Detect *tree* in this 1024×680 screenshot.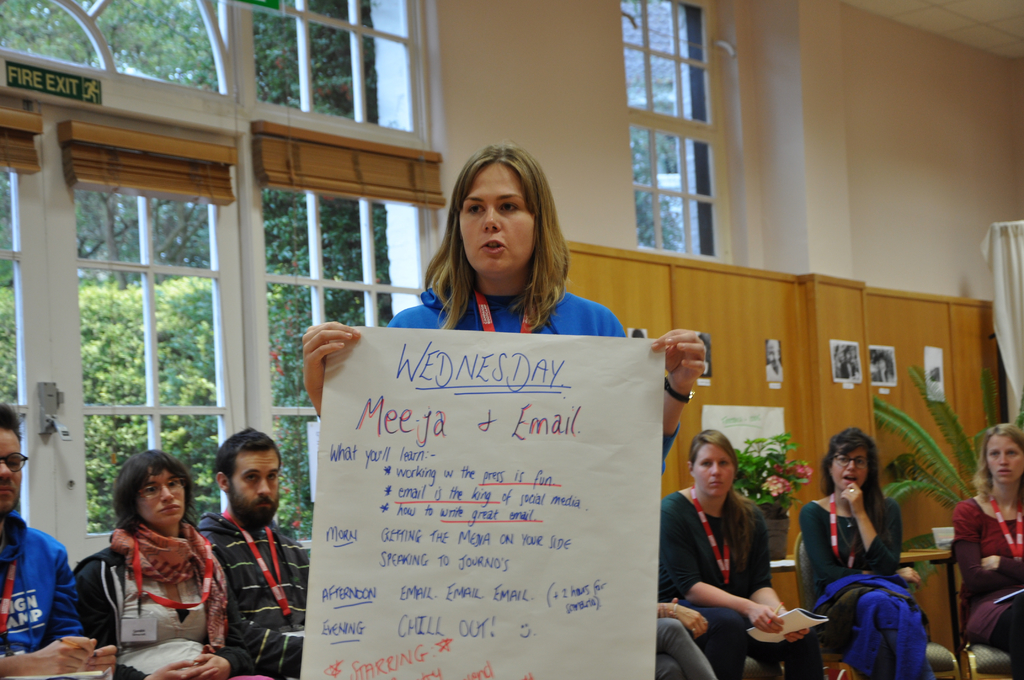
Detection: [716,424,792,529].
